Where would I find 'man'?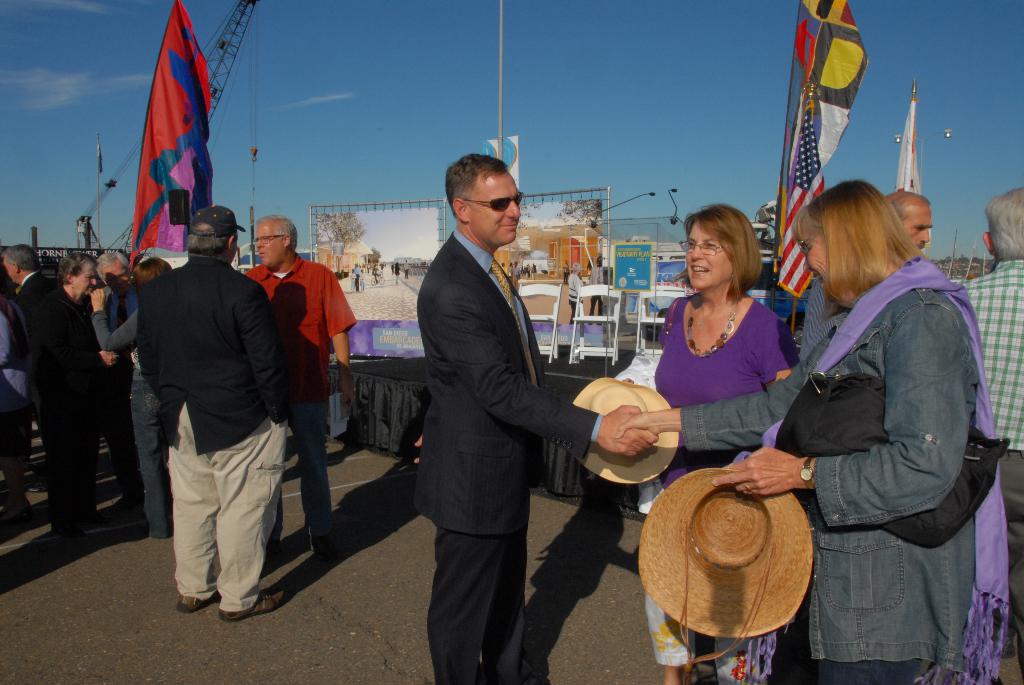
At {"left": 130, "top": 201, "right": 292, "bottom": 622}.
